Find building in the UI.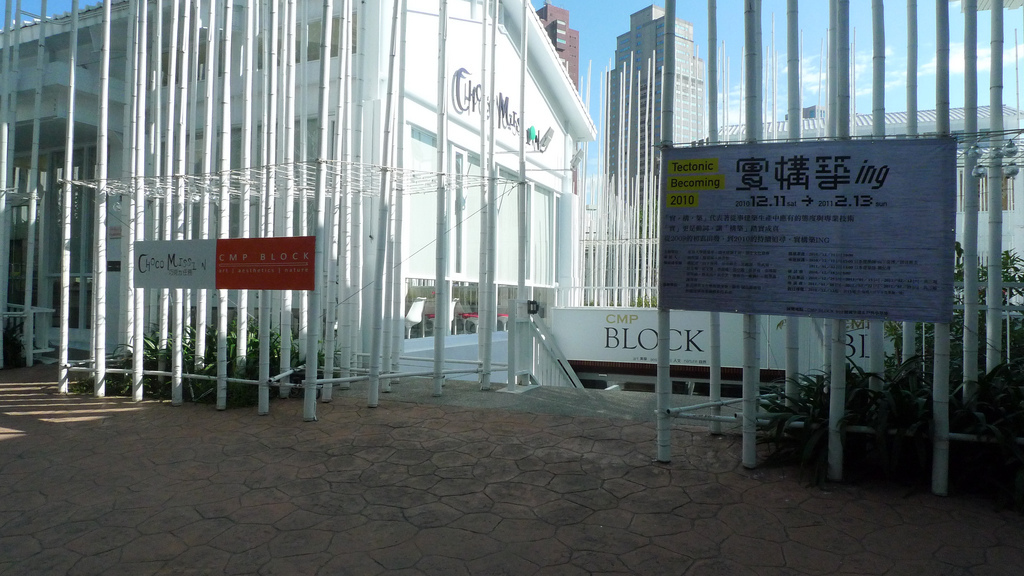
UI element at BBox(713, 102, 1023, 214).
